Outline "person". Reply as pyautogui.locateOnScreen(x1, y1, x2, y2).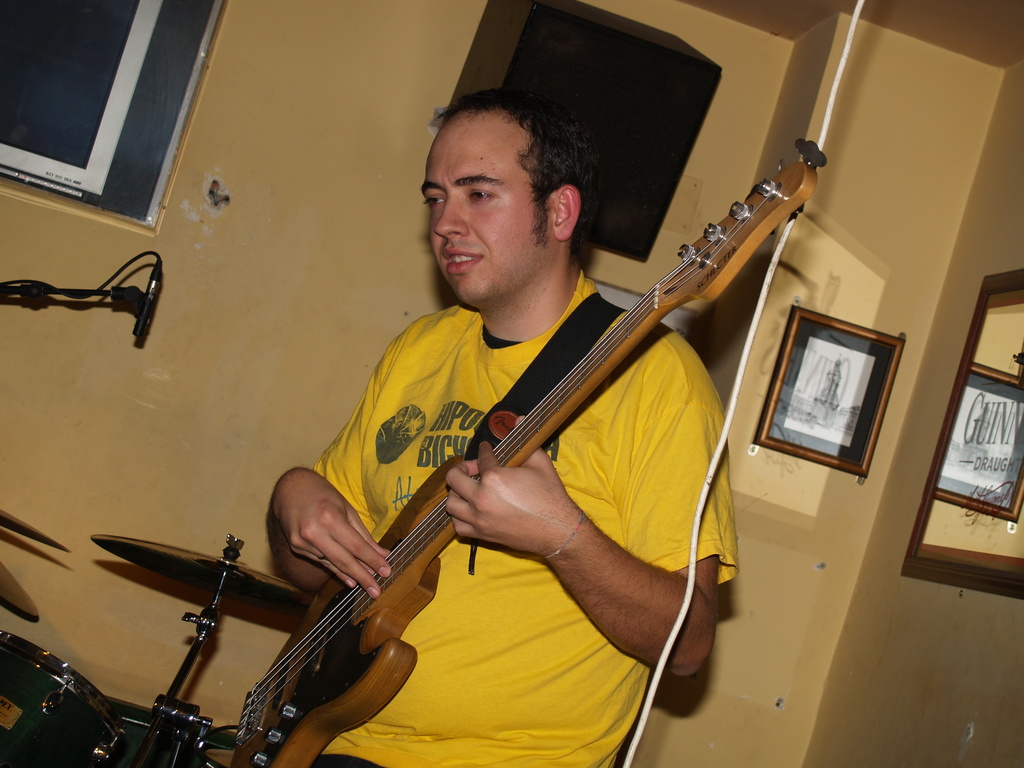
pyautogui.locateOnScreen(273, 85, 739, 767).
